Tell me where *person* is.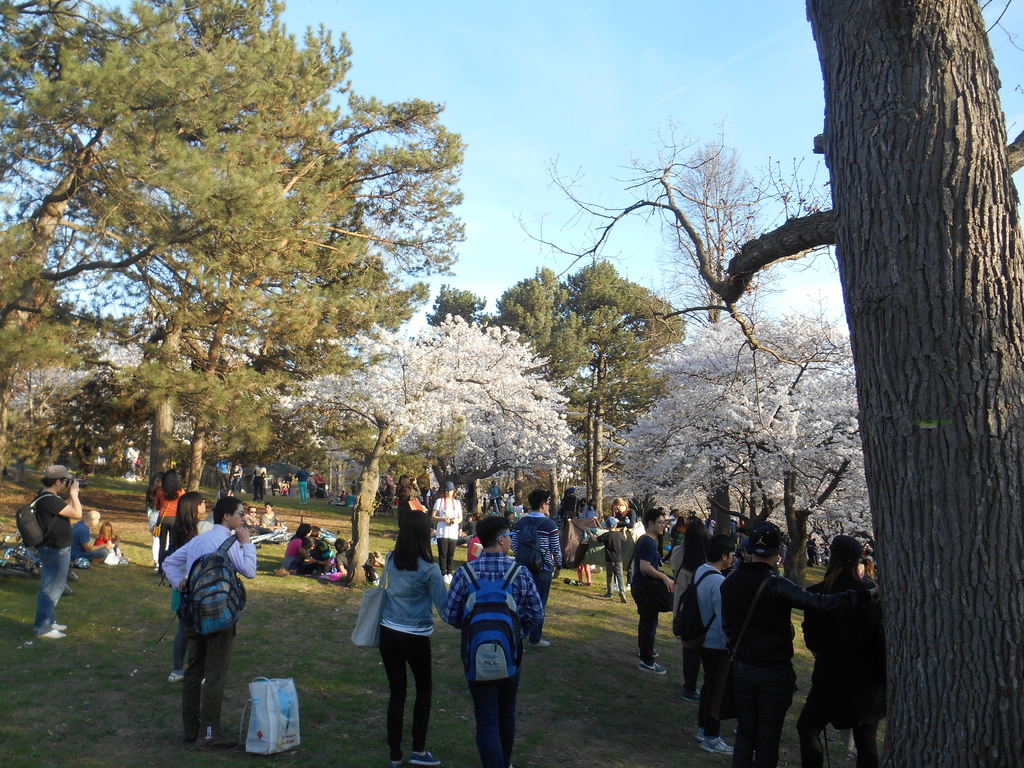
*person* is at bbox=[370, 511, 451, 759].
